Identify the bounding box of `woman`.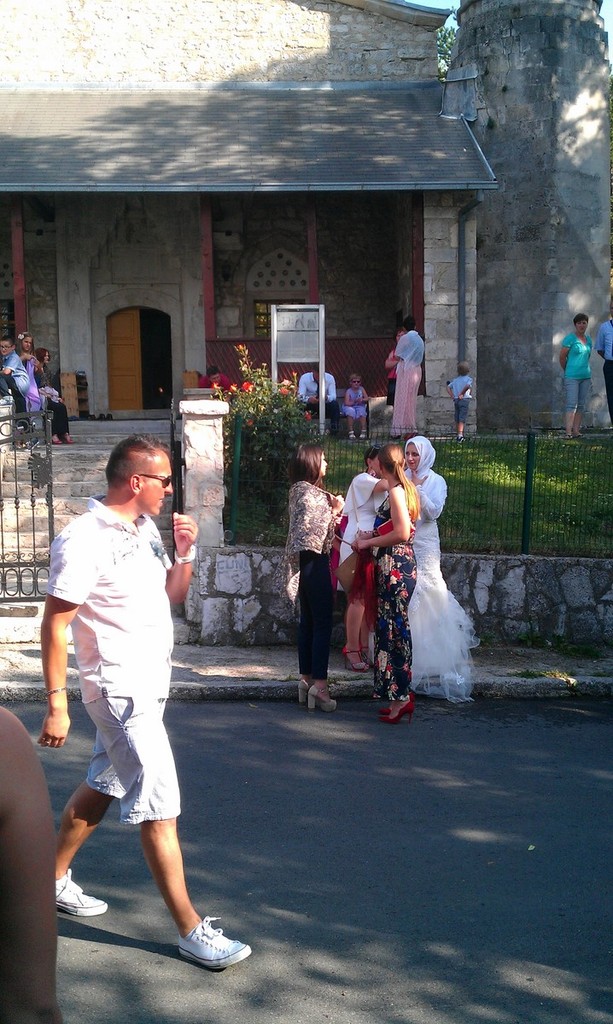
362 448 425 709.
